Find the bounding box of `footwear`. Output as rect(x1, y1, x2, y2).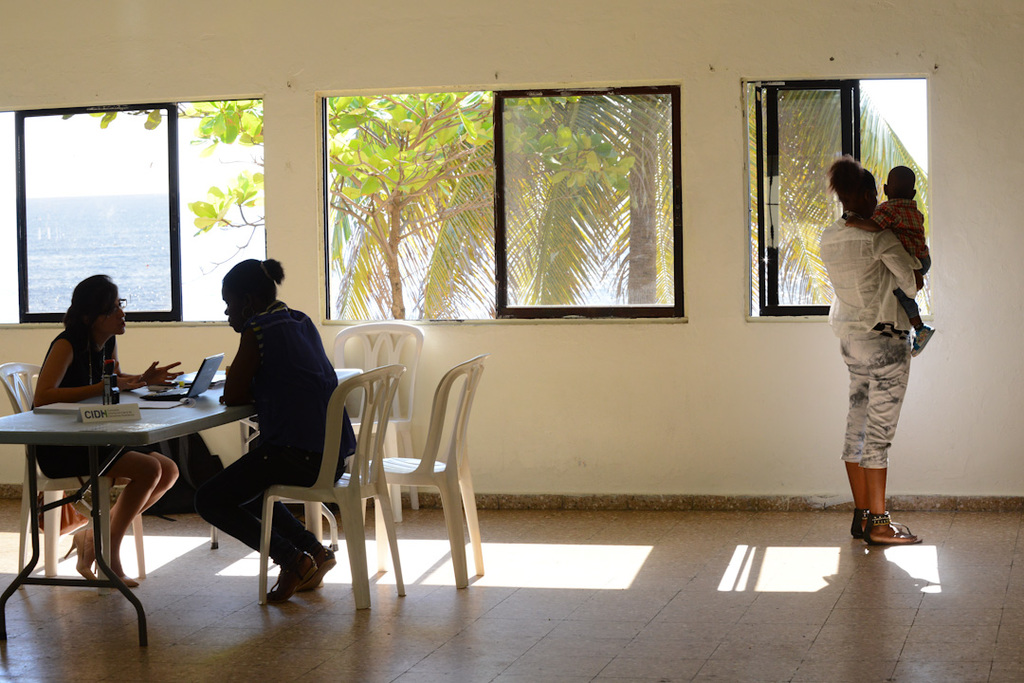
rect(850, 508, 904, 536).
